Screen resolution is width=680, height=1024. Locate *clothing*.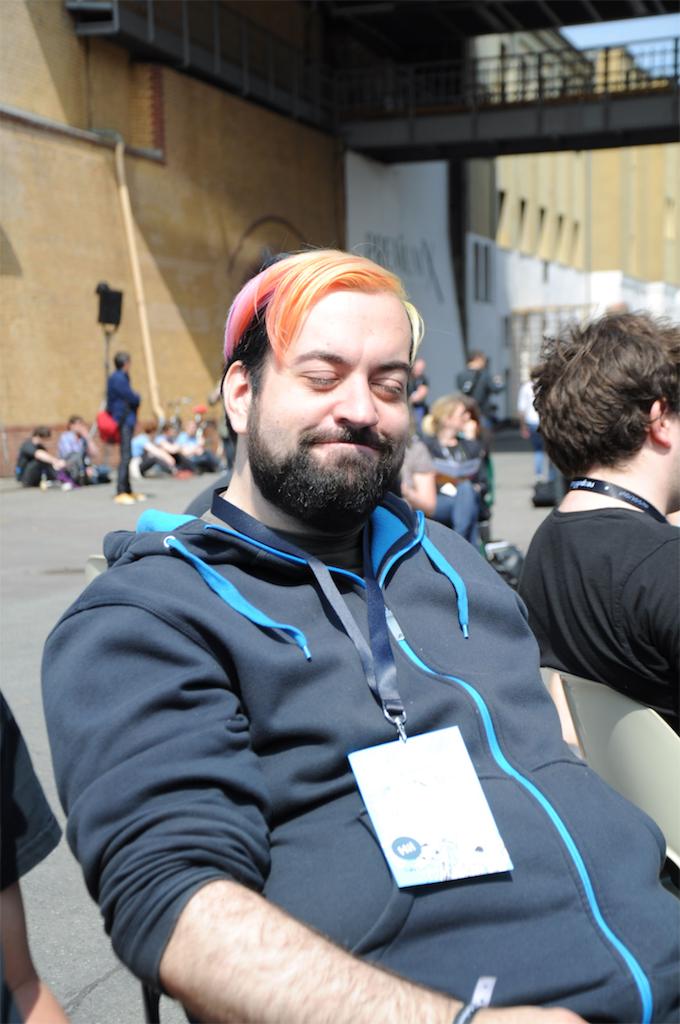
521:498:679:746.
